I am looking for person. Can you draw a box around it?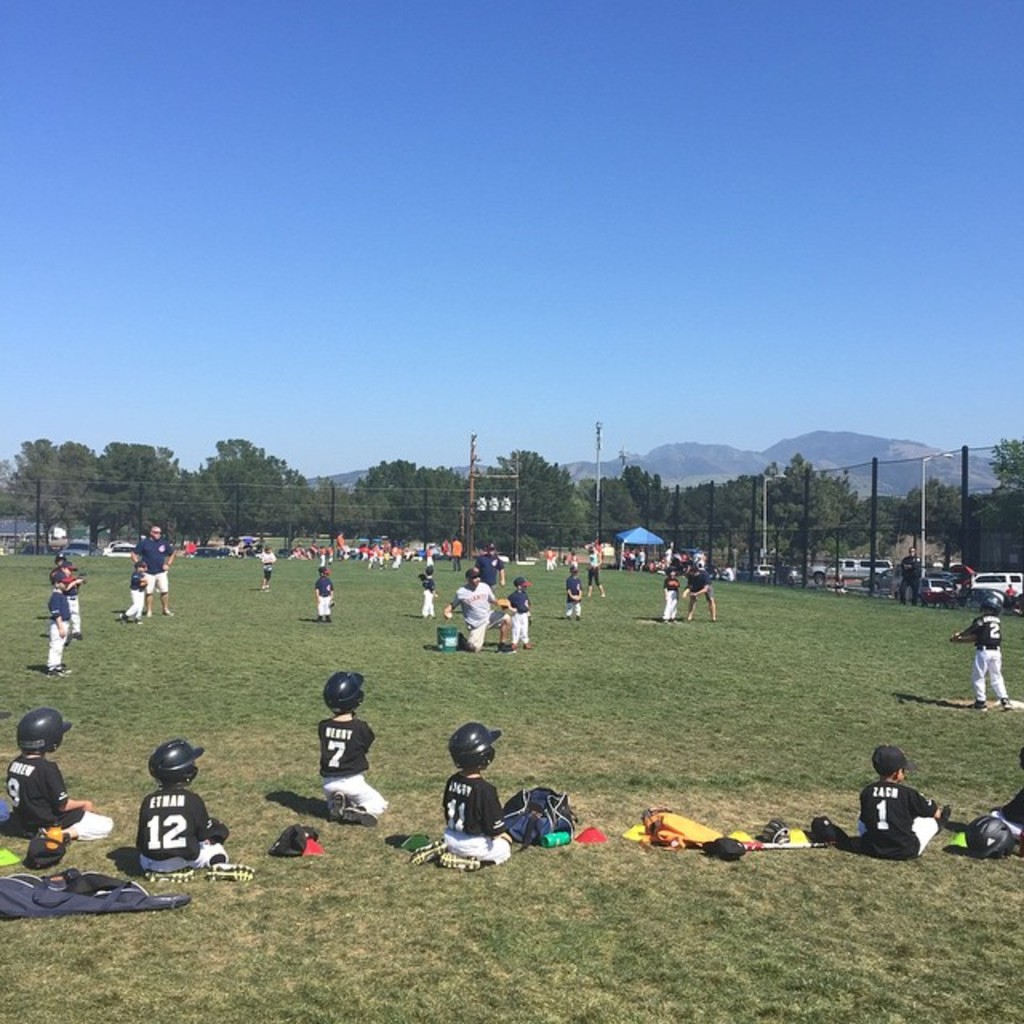
Sure, the bounding box is (122,560,152,624).
